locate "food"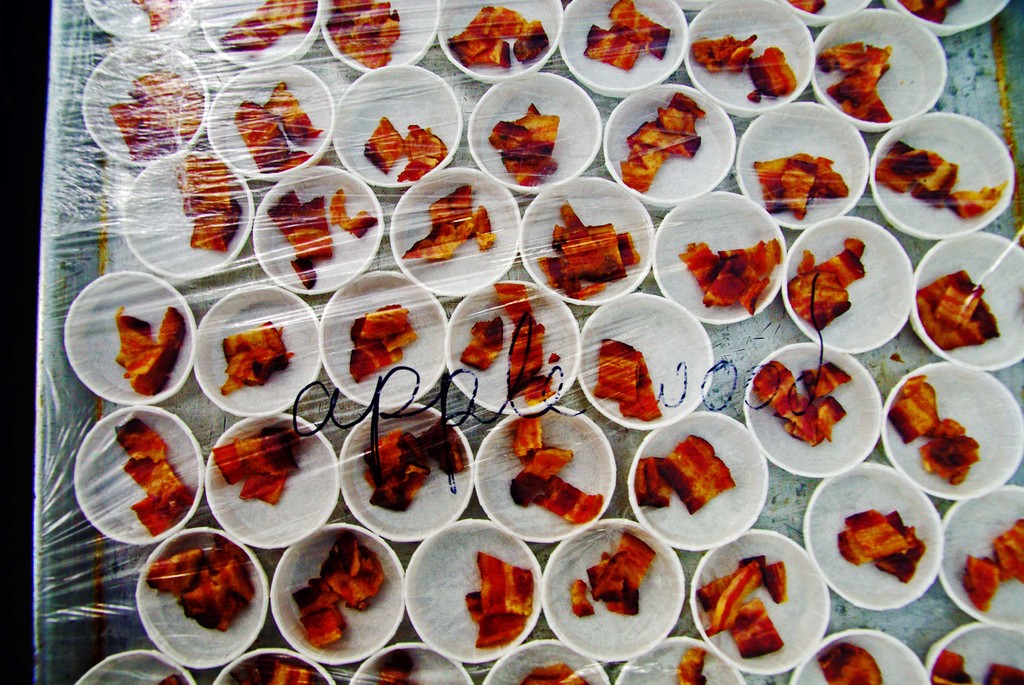
crop(328, 0, 403, 68)
